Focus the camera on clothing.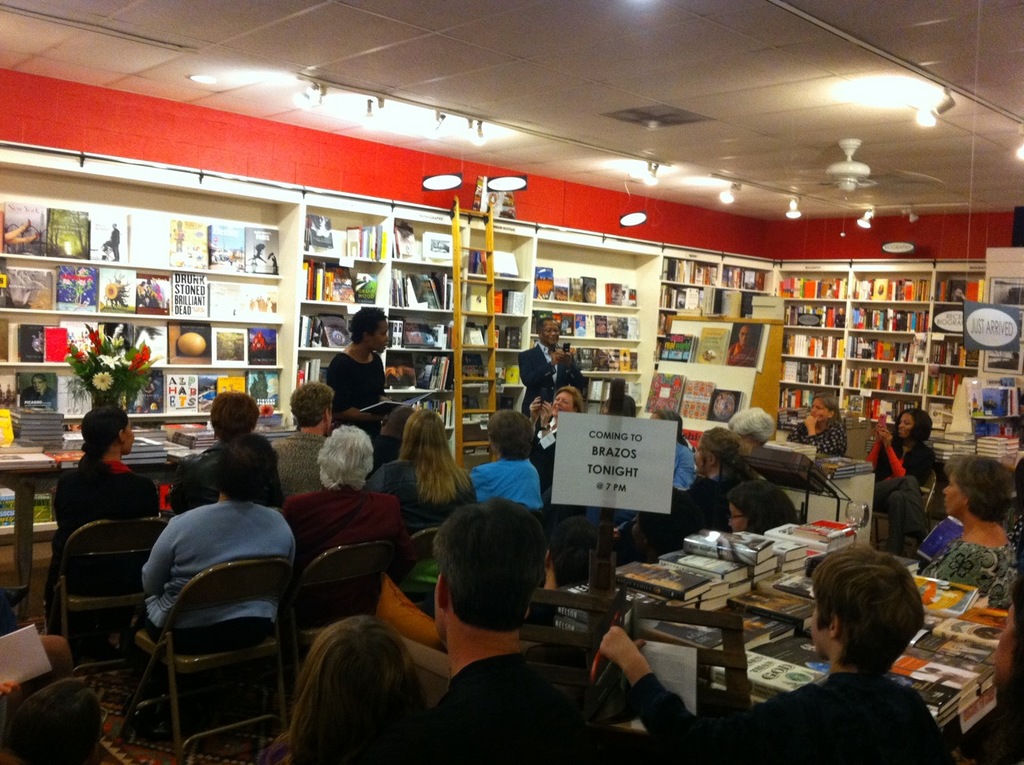
Focus region: Rect(870, 441, 928, 530).
